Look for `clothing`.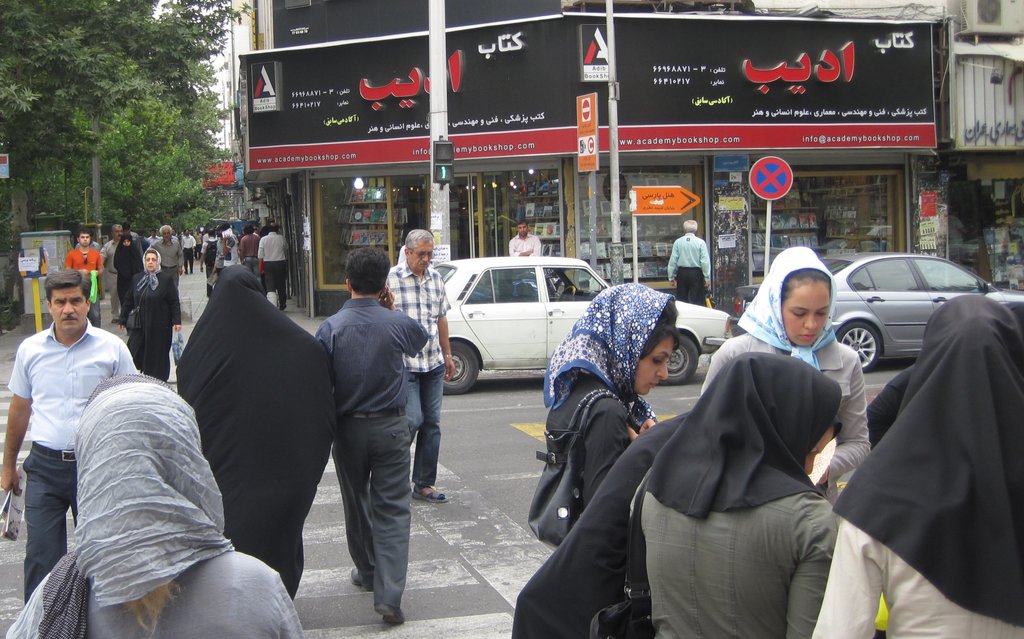
Found: bbox(835, 247, 1020, 638).
